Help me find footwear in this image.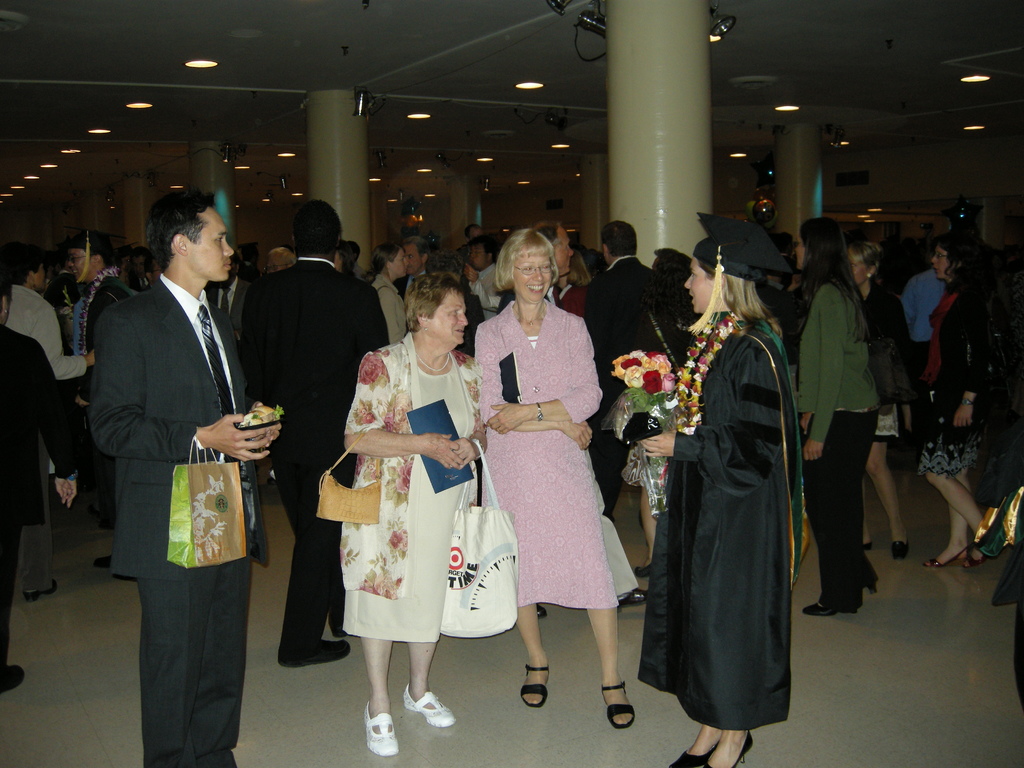
Found it: <region>919, 542, 976, 572</region>.
